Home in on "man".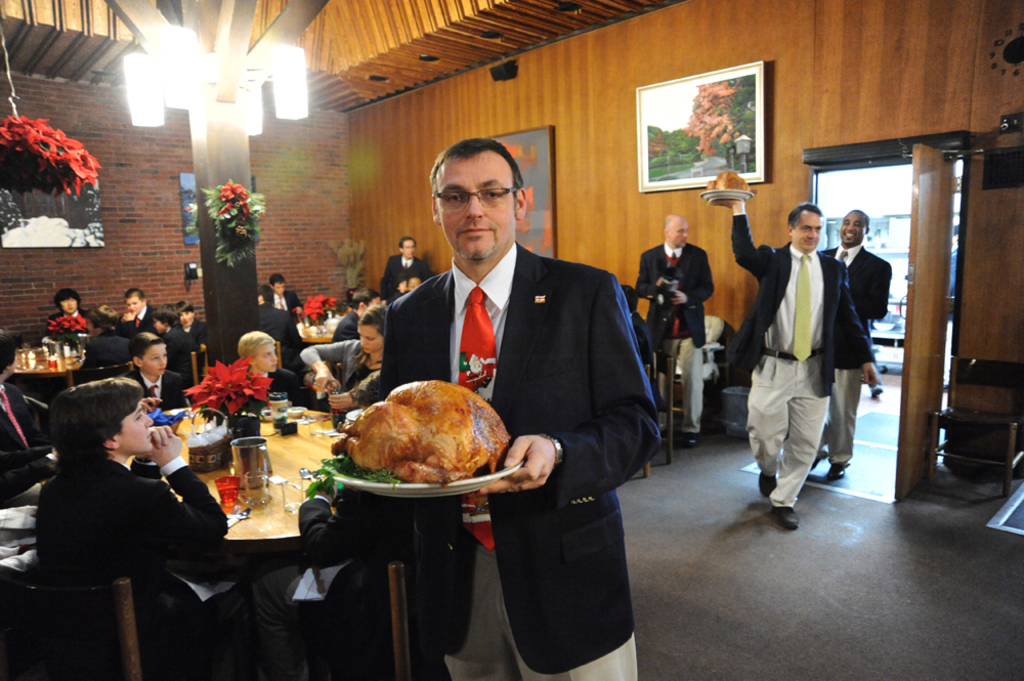
Homed in at l=331, t=287, r=387, b=343.
